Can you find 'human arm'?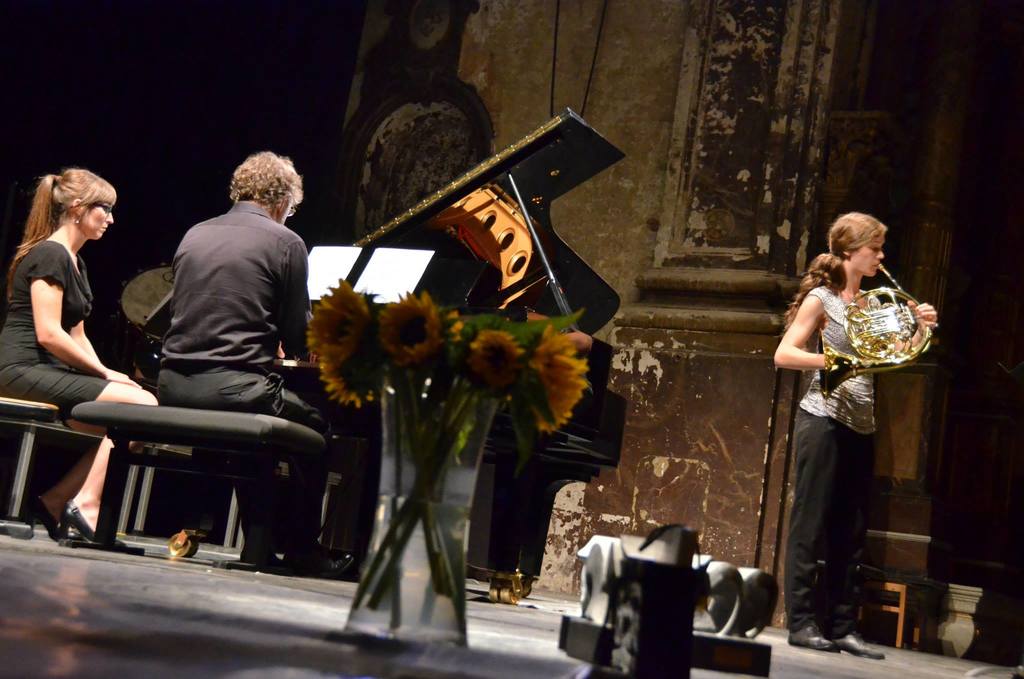
Yes, bounding box: select_region(560, 329, 595, 352).
